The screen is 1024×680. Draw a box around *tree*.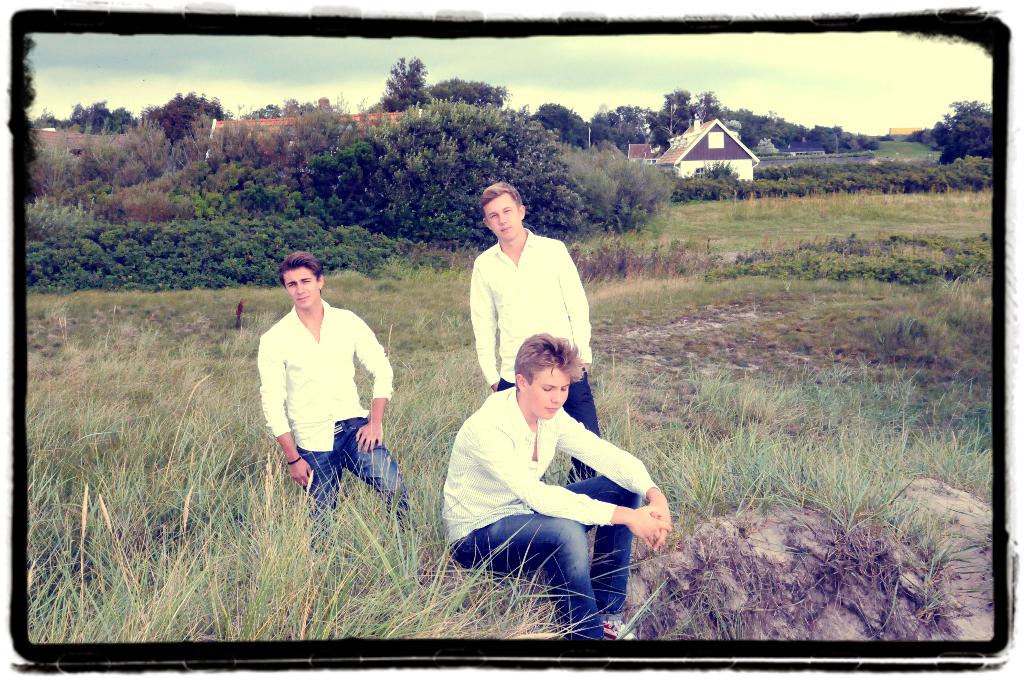
(297, 96, 579, 245).
